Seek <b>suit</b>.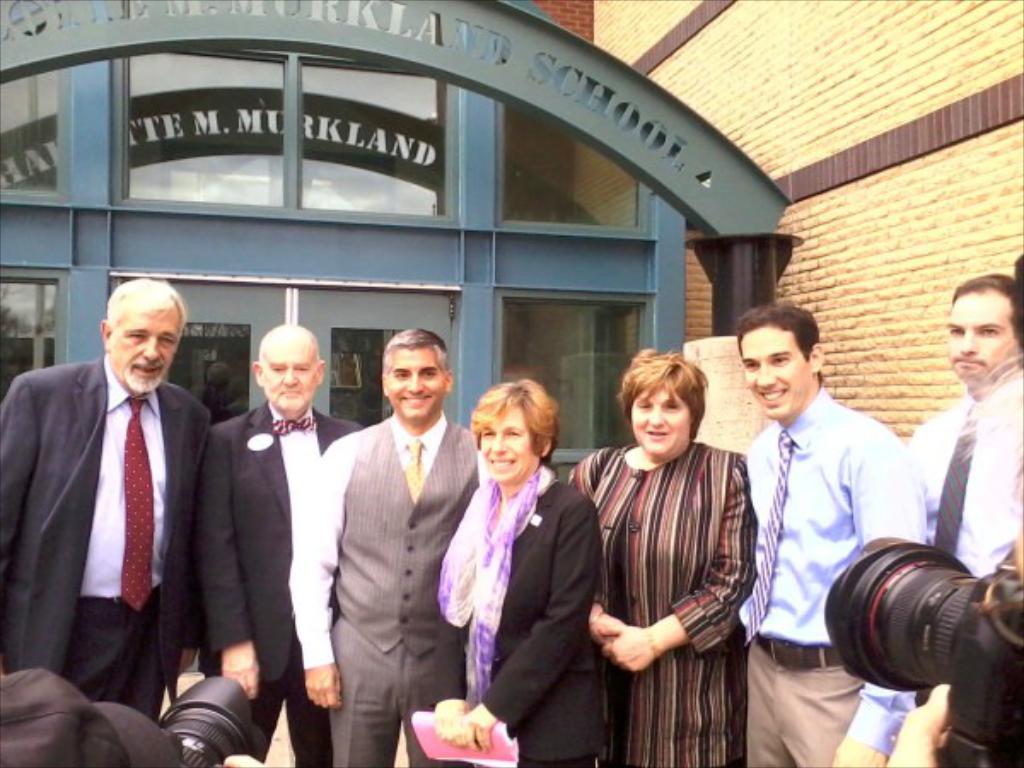
{"left": 0, "top": 350, "right": 213, "bottom": 720}.
